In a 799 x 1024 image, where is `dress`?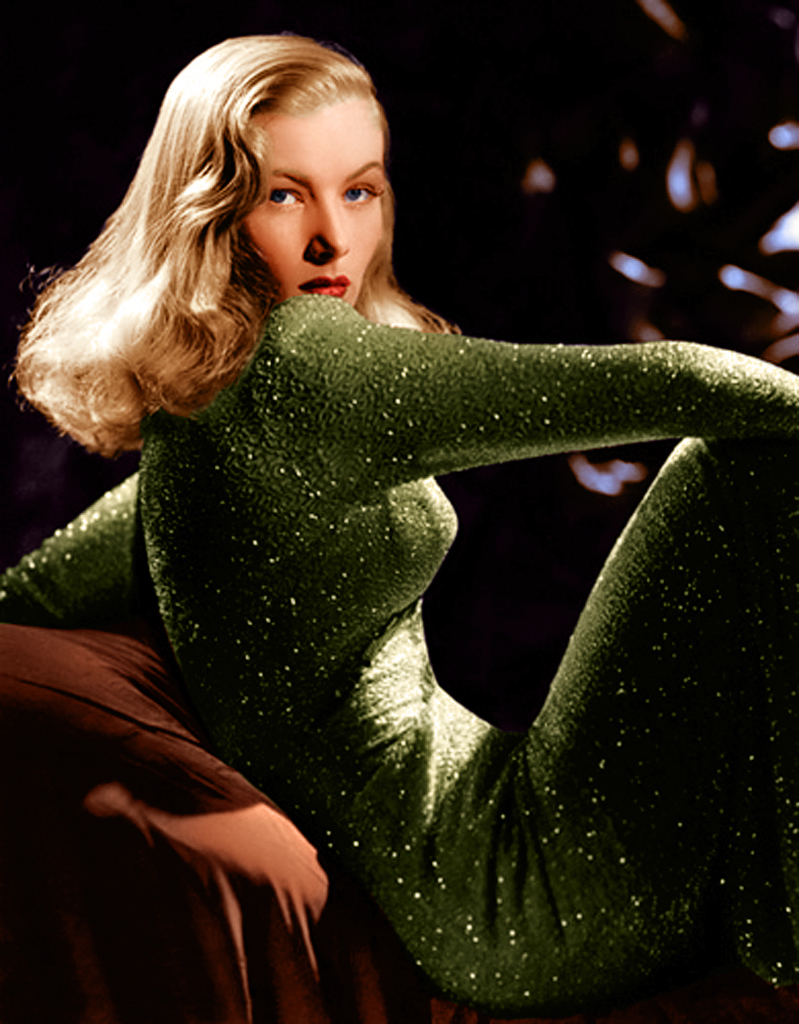
box=[0, 291, 798, 1023].
